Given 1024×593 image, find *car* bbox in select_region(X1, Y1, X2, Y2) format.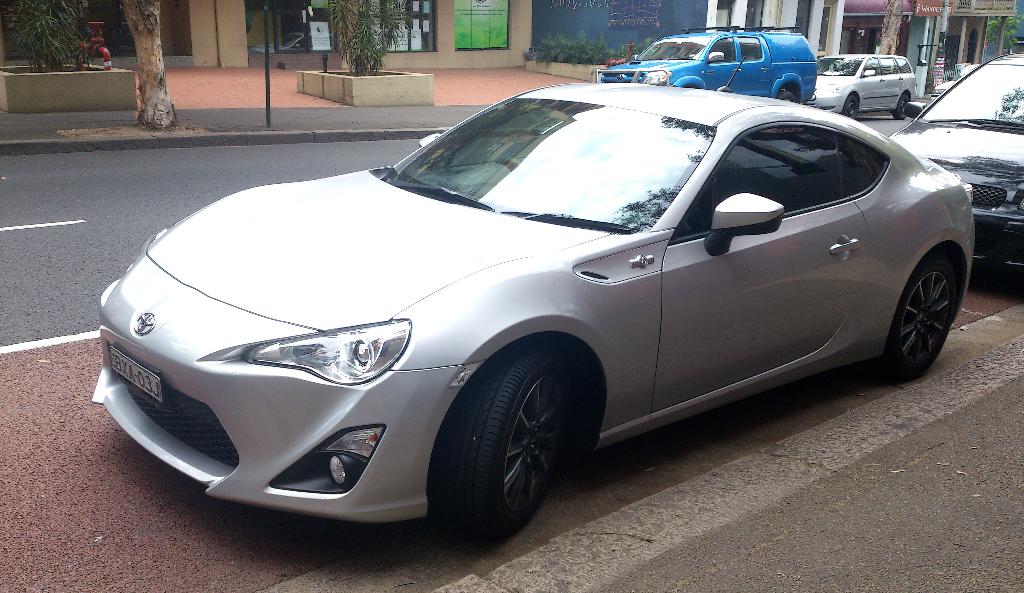
select_region(888, 50, 1023, 288).
